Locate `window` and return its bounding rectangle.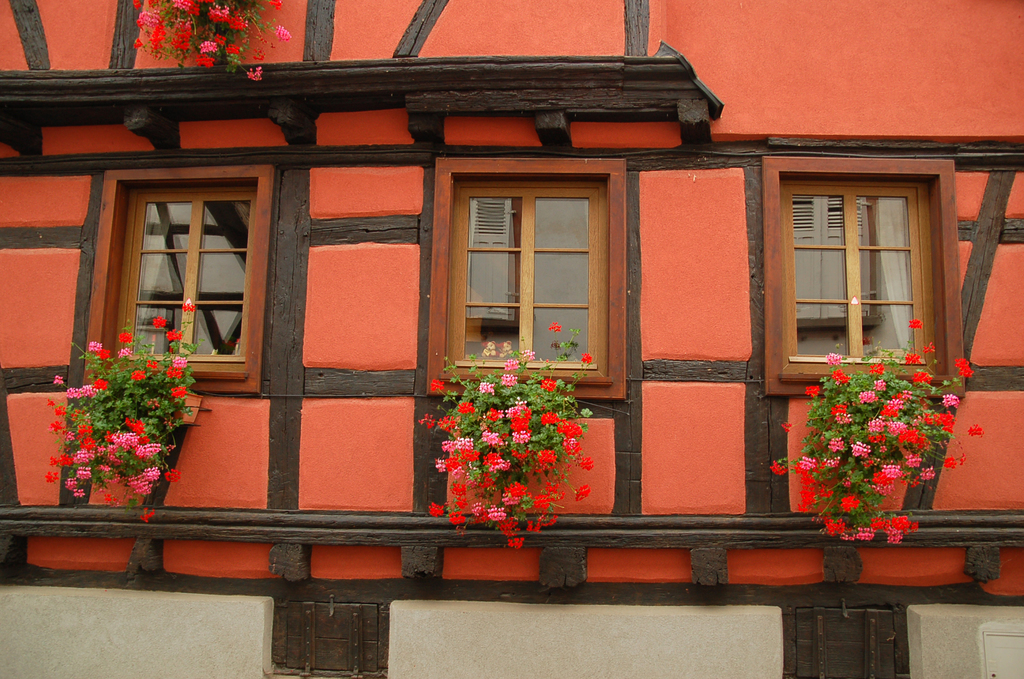
(430, 155, 626, 402).
